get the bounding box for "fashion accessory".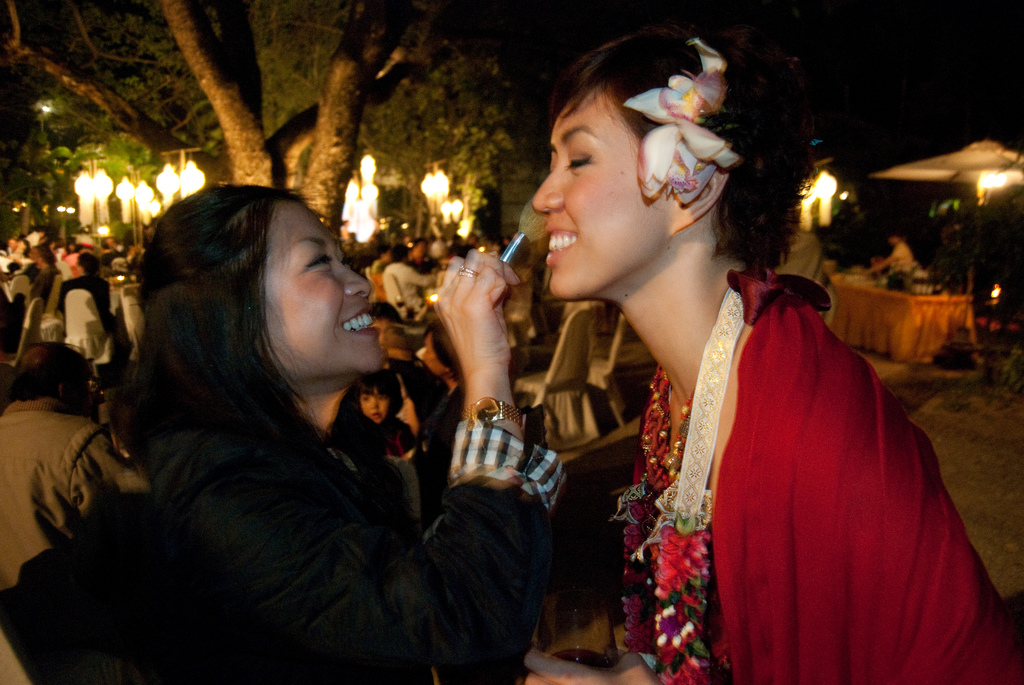
618:35:737:216.
